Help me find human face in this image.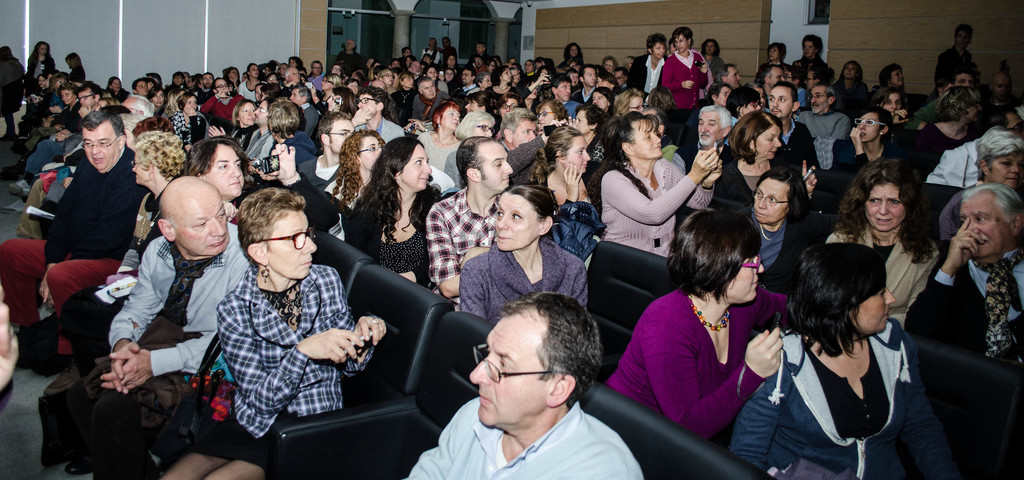
Found it: [801, 38, 814, 54].
